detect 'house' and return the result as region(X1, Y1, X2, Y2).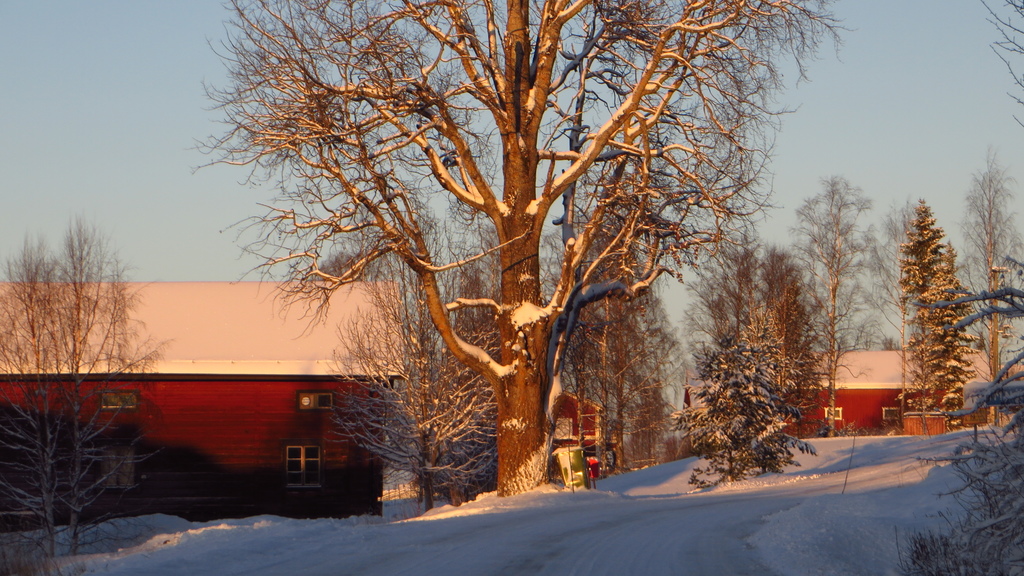
region(0, 271, 404, 515).
